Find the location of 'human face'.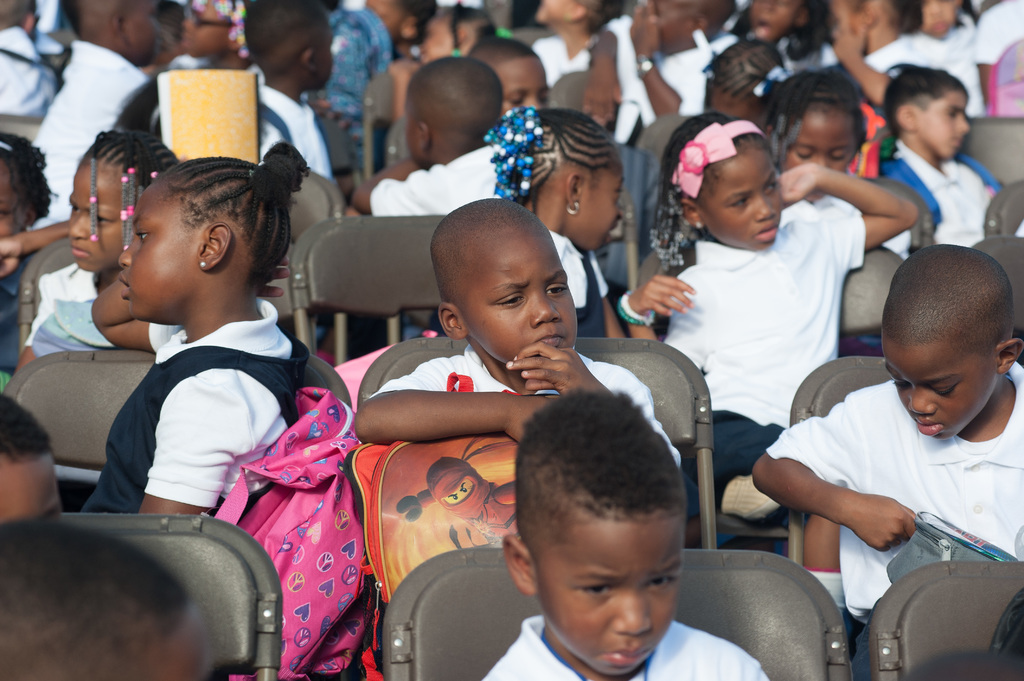
Location: bbox=(652, 1, 677, 51).
